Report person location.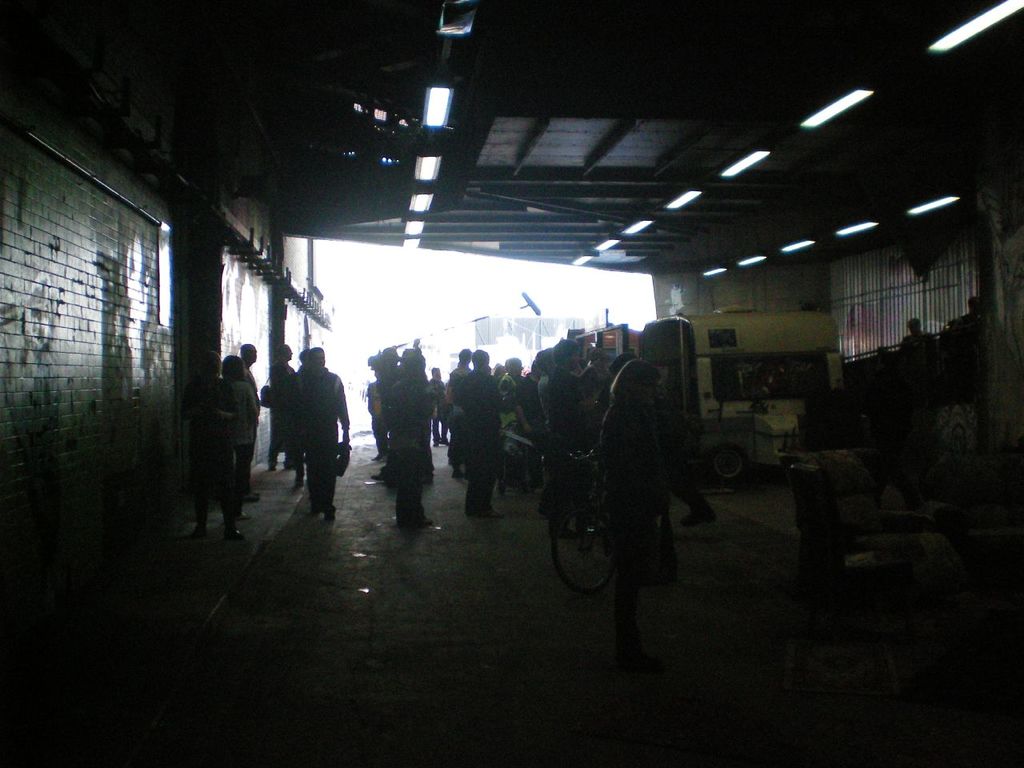
Report: locate(182, 350, 233, 546).
